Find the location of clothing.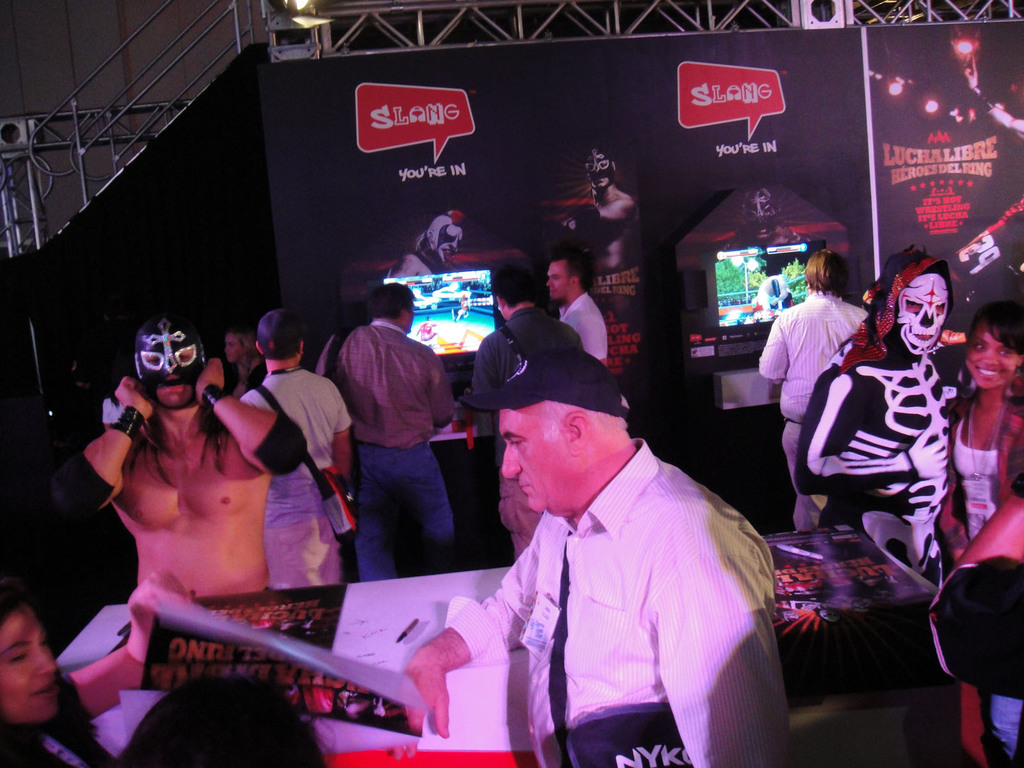
Location: box=[740, 295, 885, 529].
